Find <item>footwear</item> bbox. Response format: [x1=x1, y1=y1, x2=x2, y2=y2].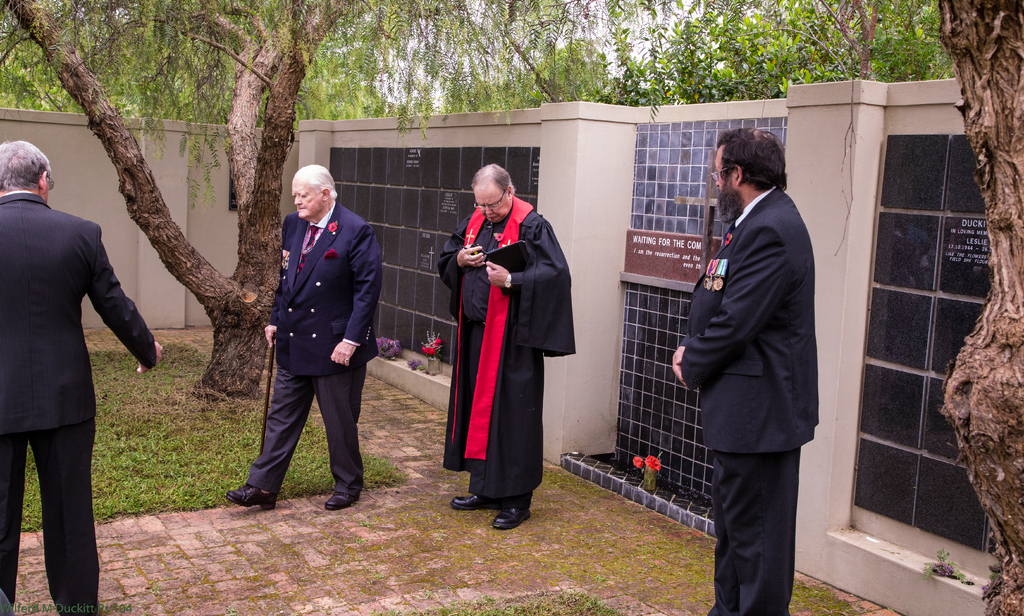
[x1=223, y1=484, x2=280, y2=512].
